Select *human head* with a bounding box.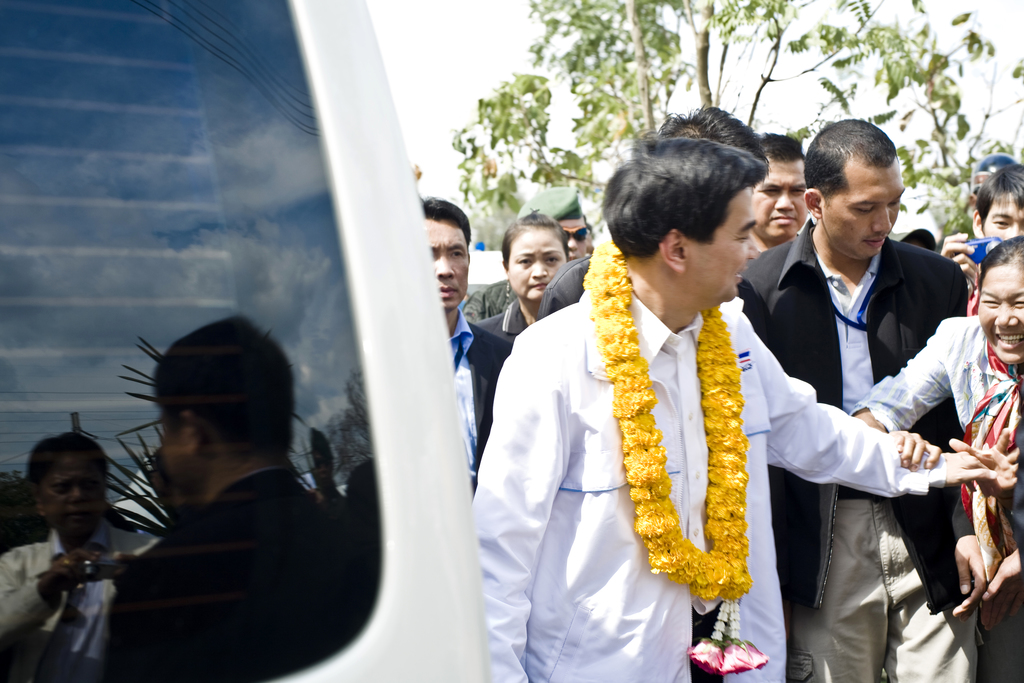
locate(420, 194, 468, 309).
